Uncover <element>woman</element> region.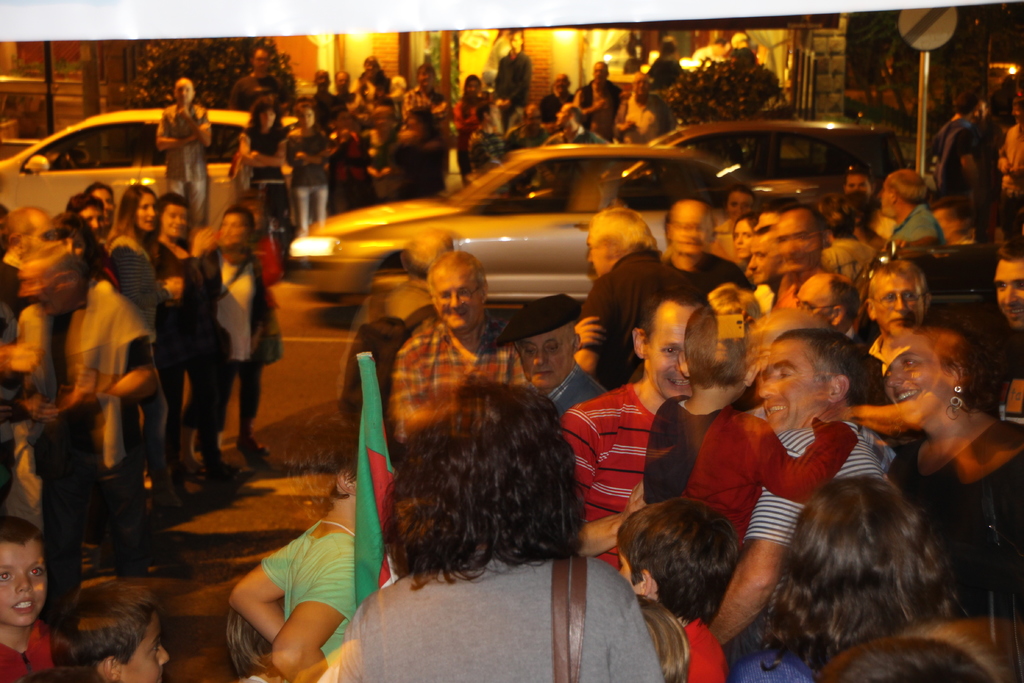
Uncovered: left=282, top=95, right=329, bottom=243.
